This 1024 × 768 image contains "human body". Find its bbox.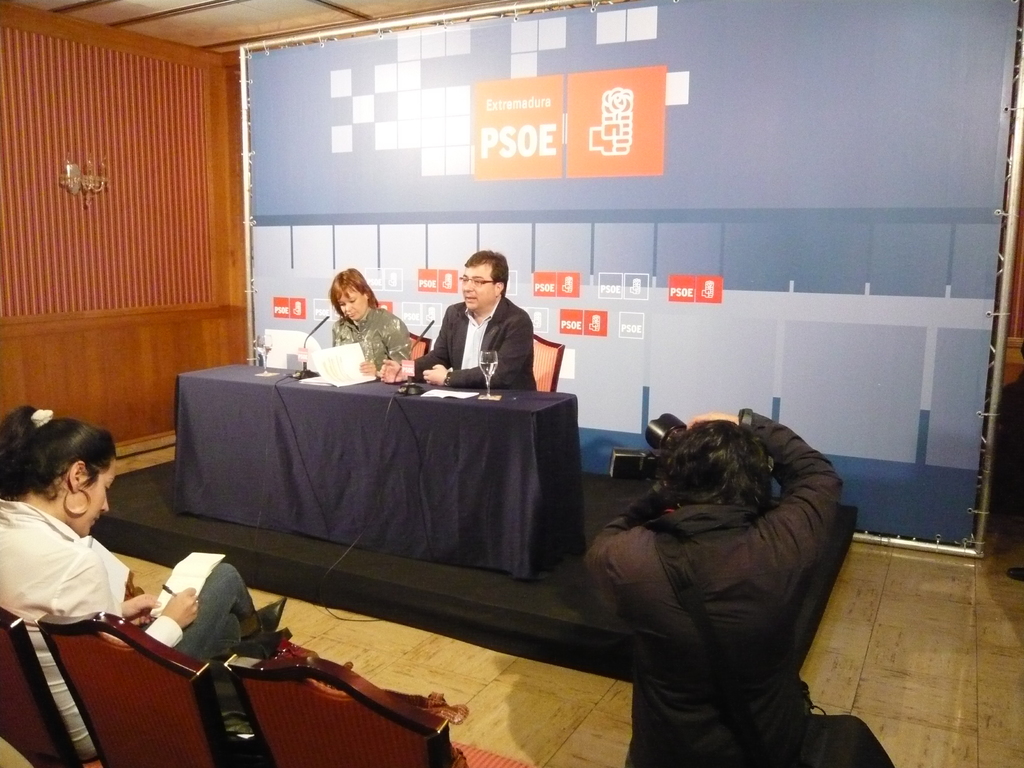
locate(0, 405, 291, 758).
